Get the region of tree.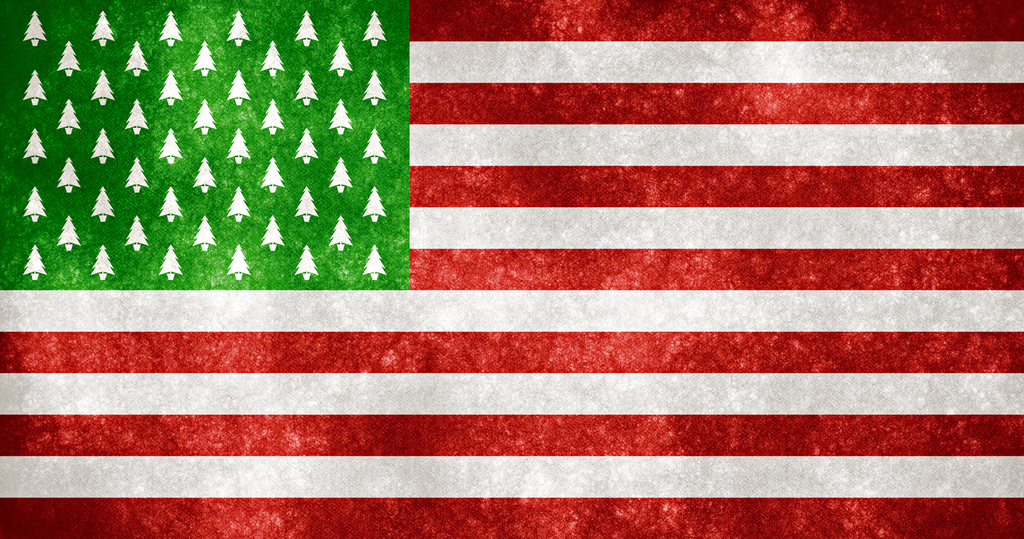
bbox=(193, 215, 217, 246).
